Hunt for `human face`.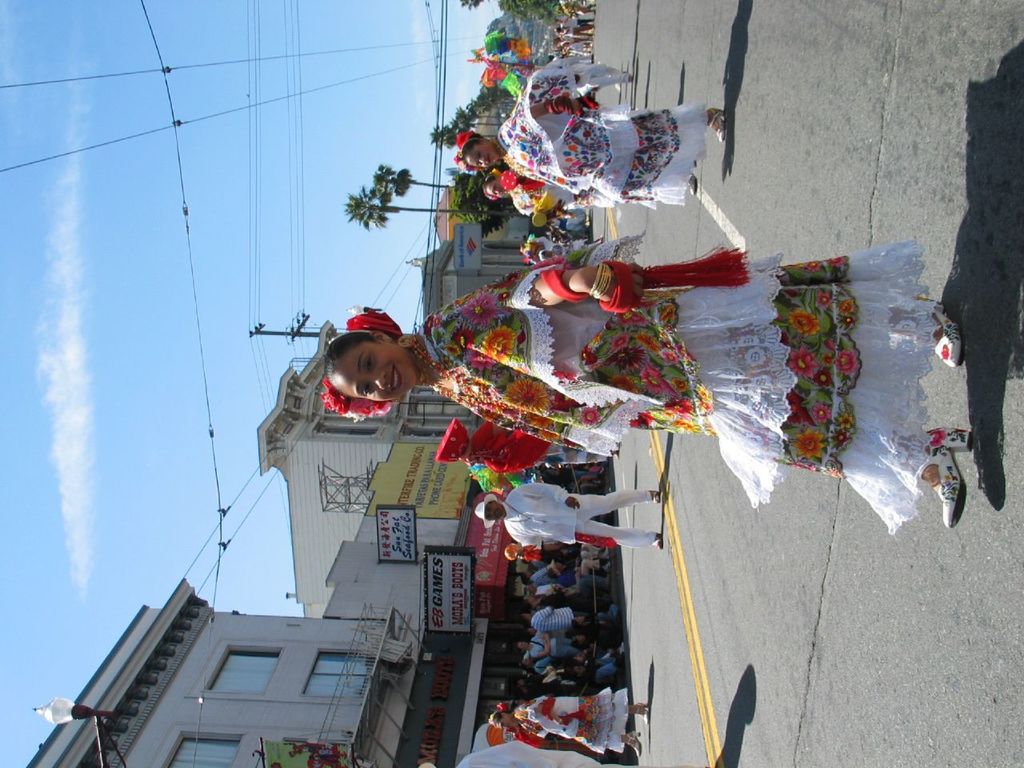
Hunted down at [334,341,422,404].
